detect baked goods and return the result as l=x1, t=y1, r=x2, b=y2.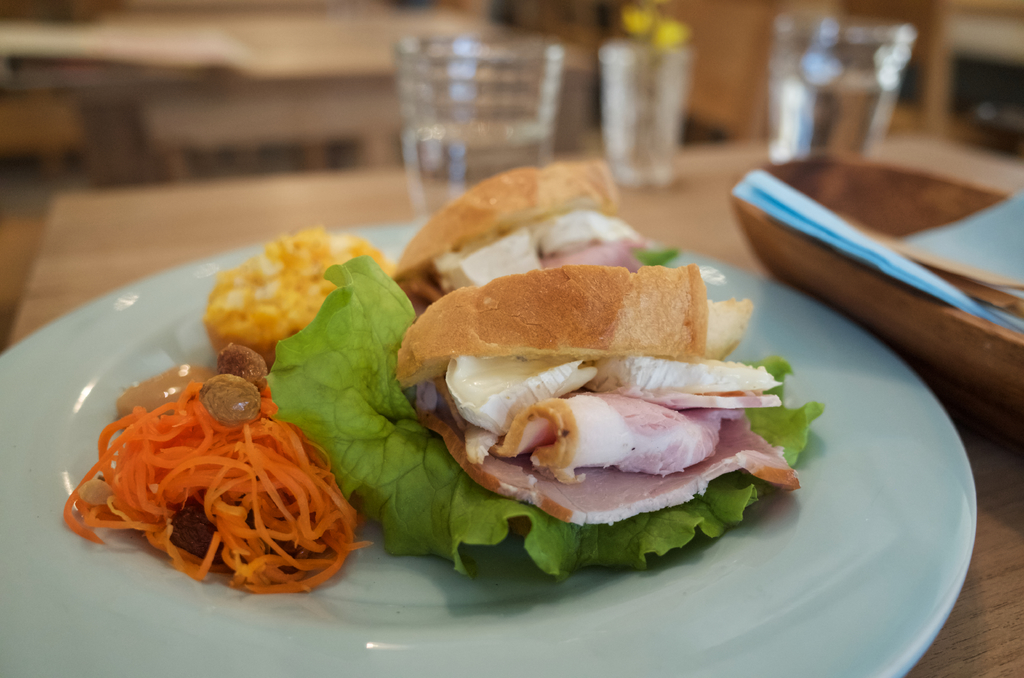
l=388, t=150, r=671, b=316.
